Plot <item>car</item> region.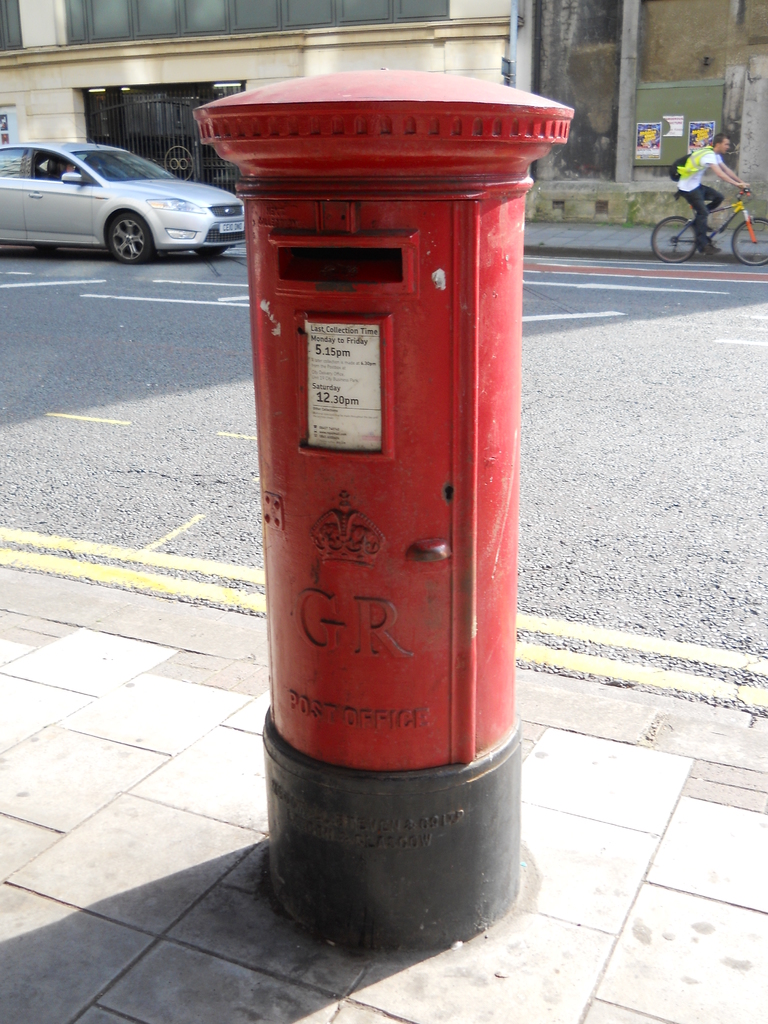
Plotted at {"x1": 0, "y1": 123, "x2": 248, "y2": 252}.
